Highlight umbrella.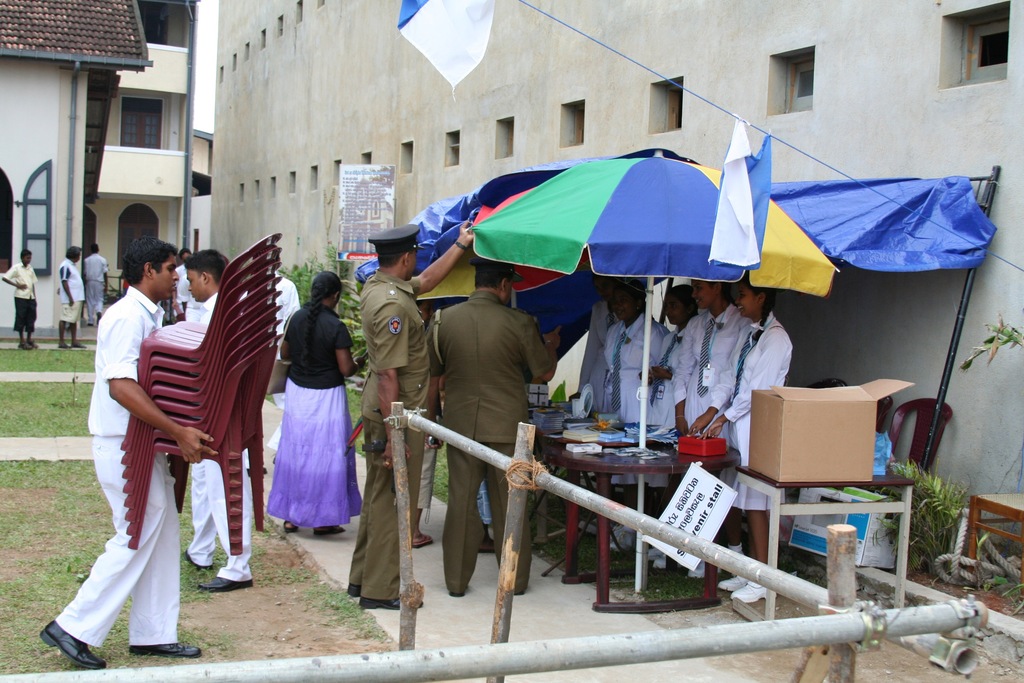
Highlighted region: pyautogui.locateOnScreen(467, 149, 840, 588).
